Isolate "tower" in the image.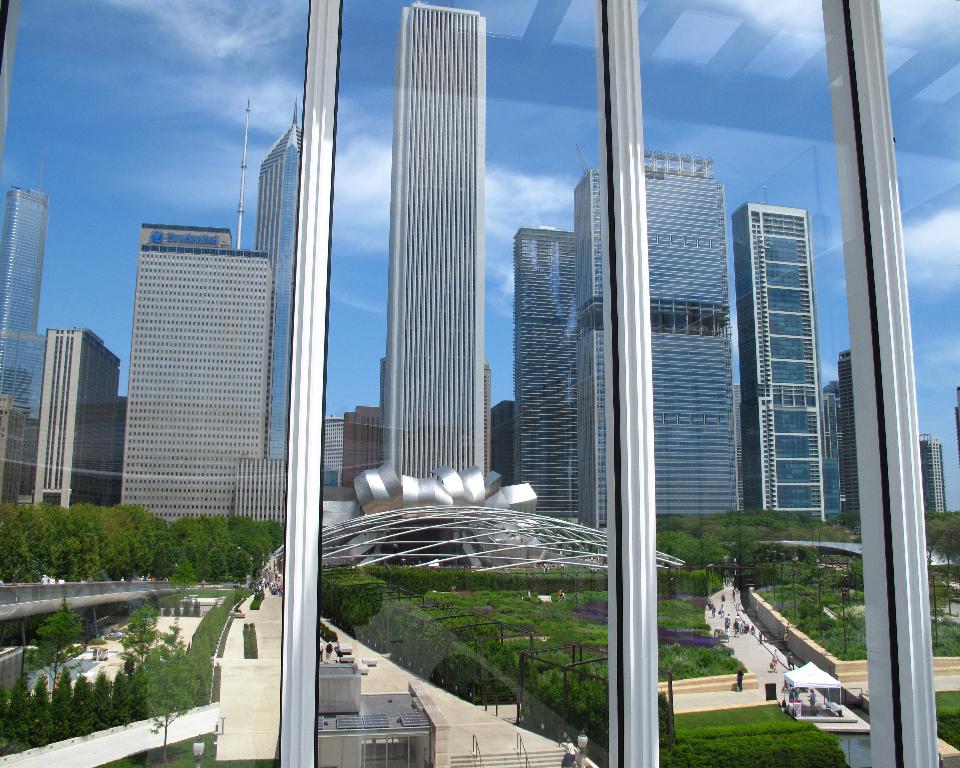
Isolated region: (0,182,52,516).
